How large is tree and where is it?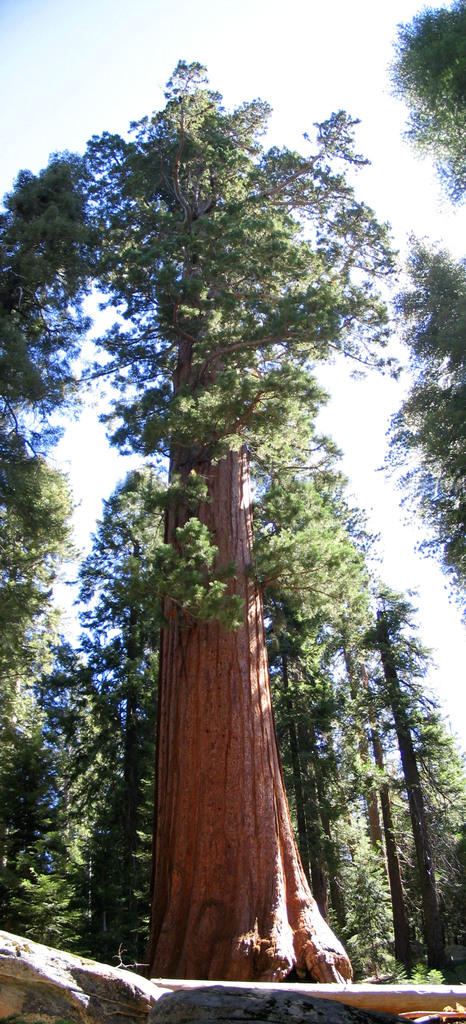
Bounding box: 363,0,463,636.
